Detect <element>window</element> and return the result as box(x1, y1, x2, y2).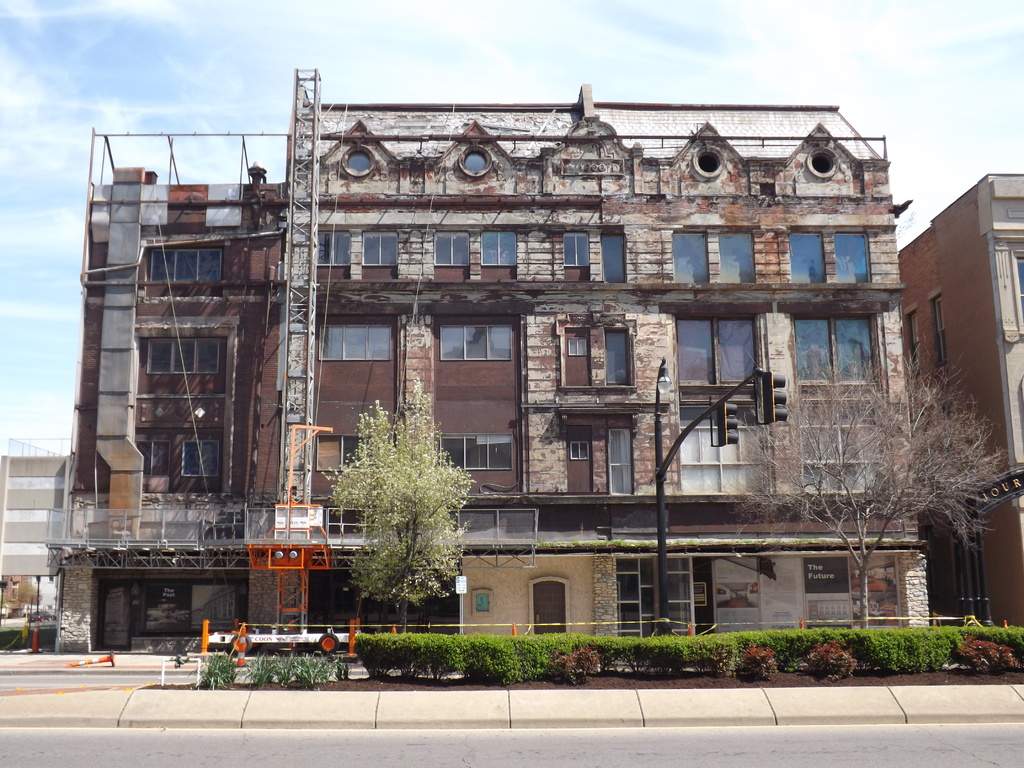
box(927, 287, 948, 369).
